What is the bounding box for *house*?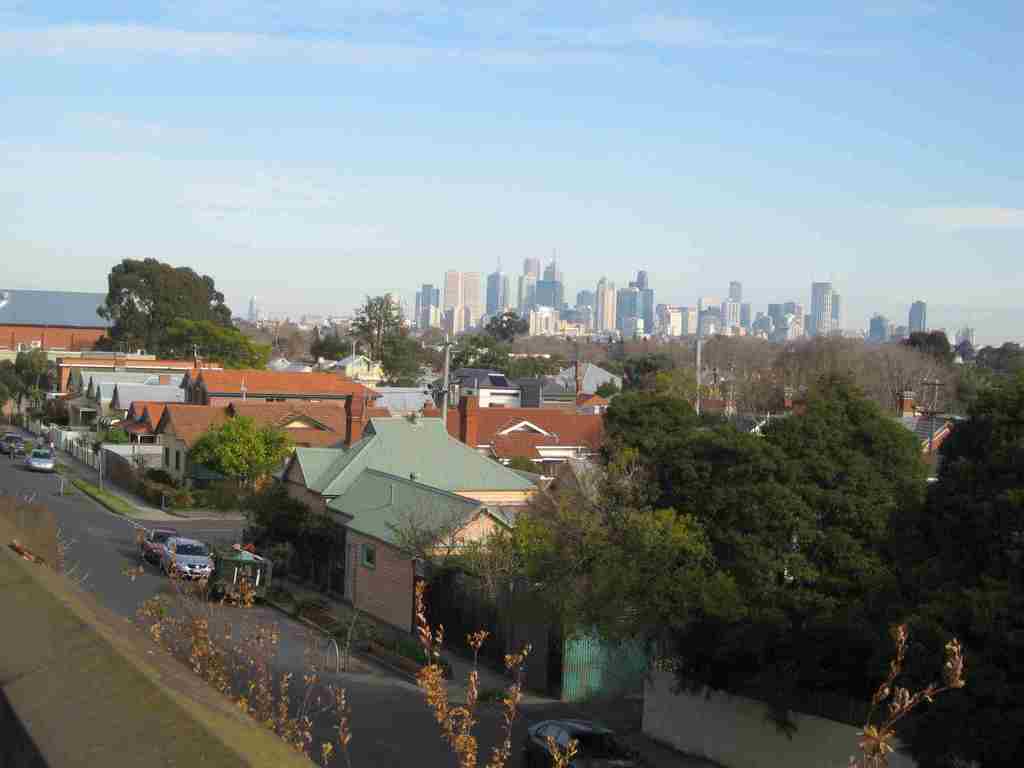
Rect(720, 280, 749, 339).
